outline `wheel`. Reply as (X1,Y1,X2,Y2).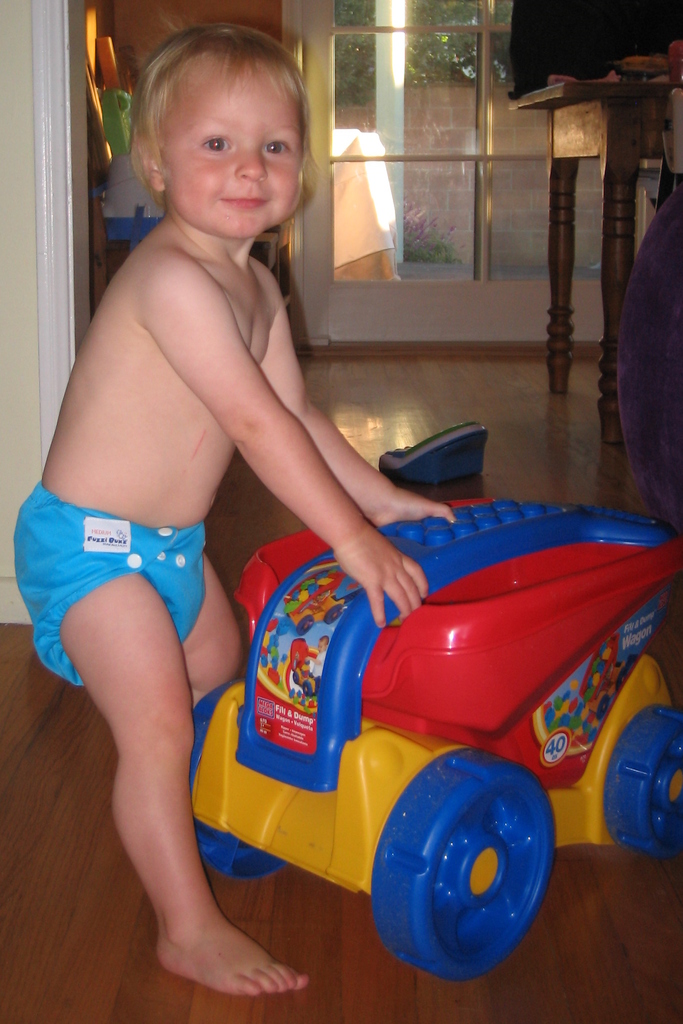
(183,674,290,882).
